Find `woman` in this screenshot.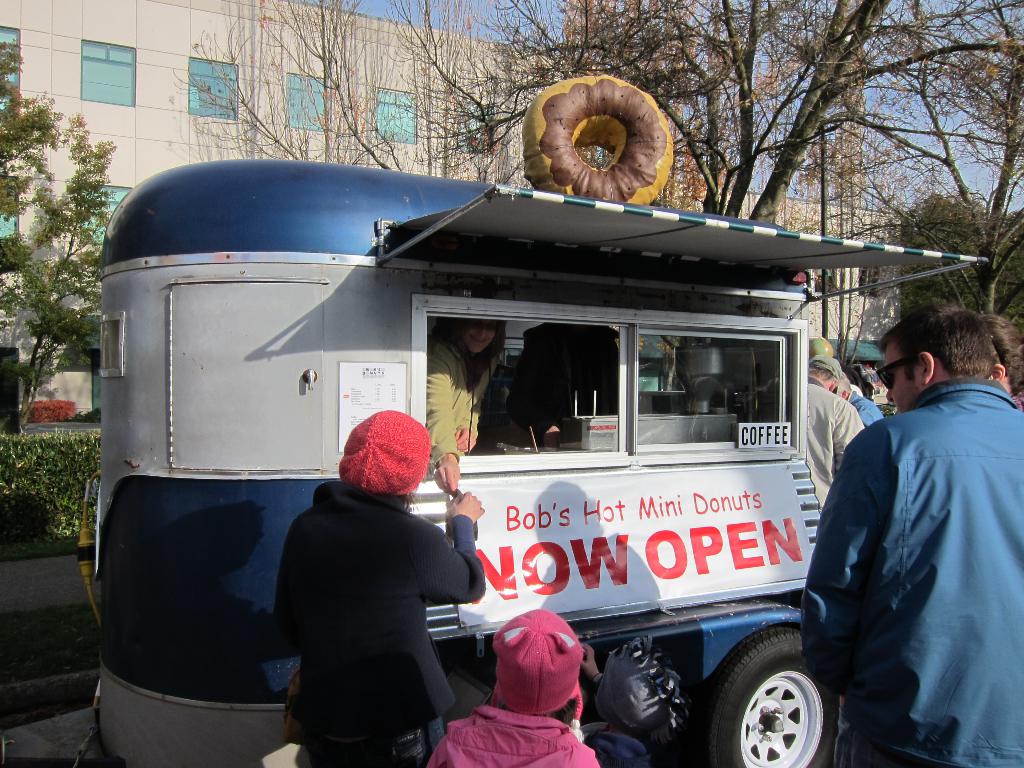
The bounding box for `woman` is locate(977, 312, 1023, 413).
